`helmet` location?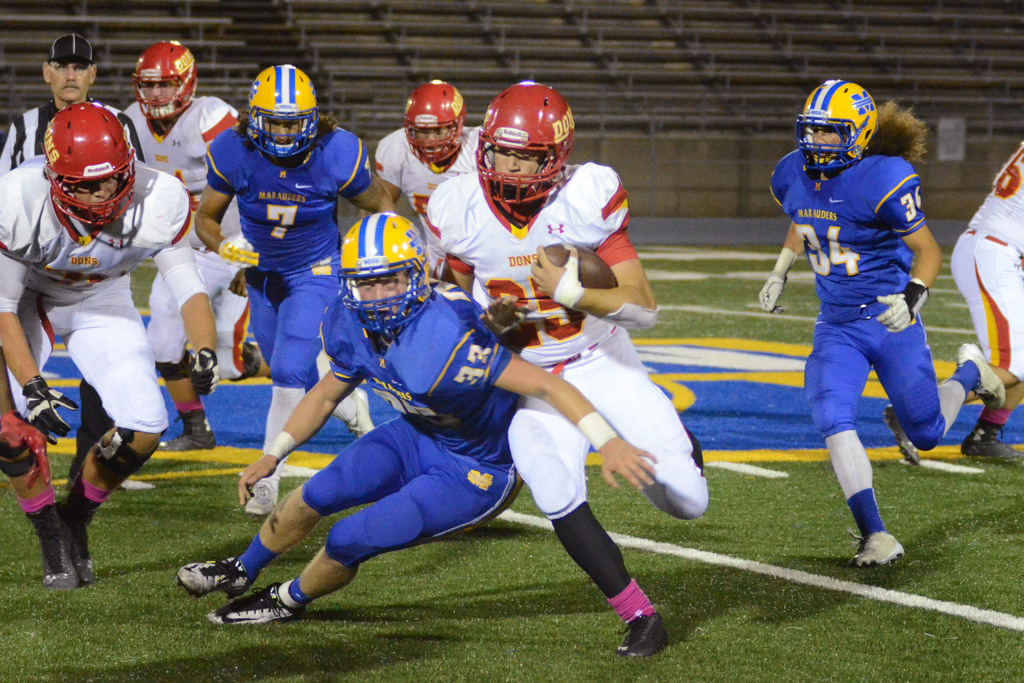
bbox(793, 78, 878, 176)
